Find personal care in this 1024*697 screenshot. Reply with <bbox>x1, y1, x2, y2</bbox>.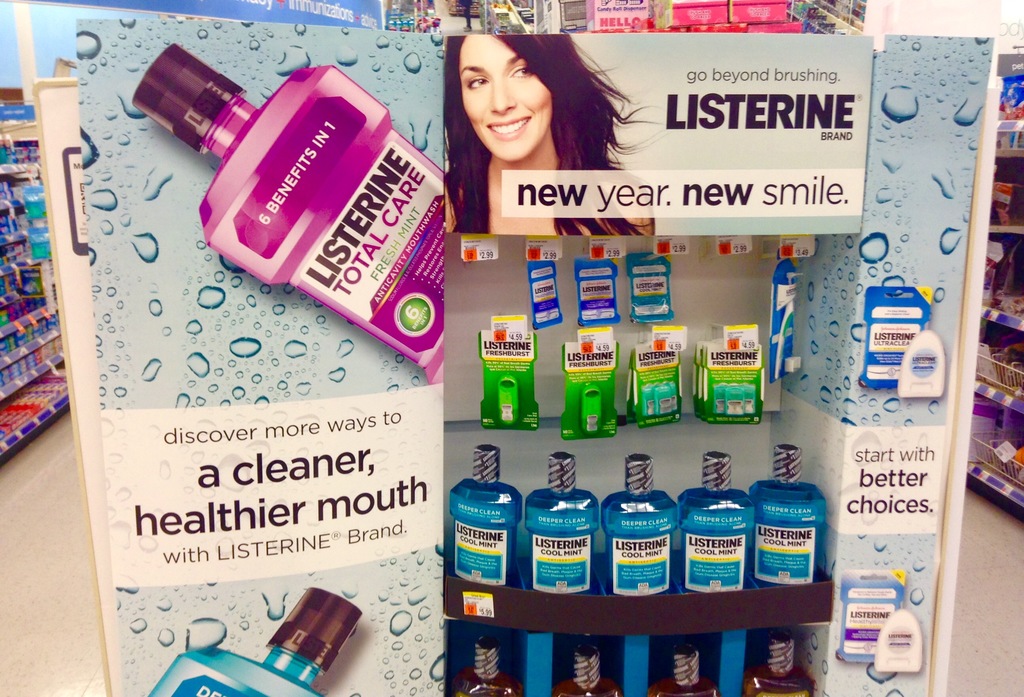
<bbox>444, 447, 522, 587</bbox>.
